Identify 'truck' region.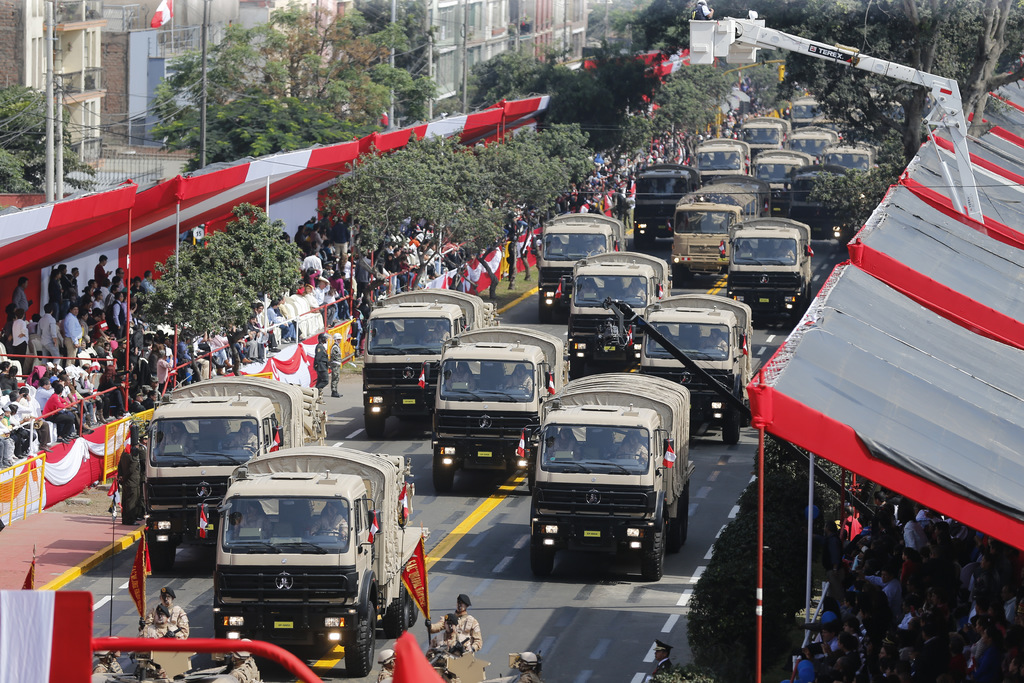
Region: pyautogui.locateOnScreen(360, 634, 560, 682).
